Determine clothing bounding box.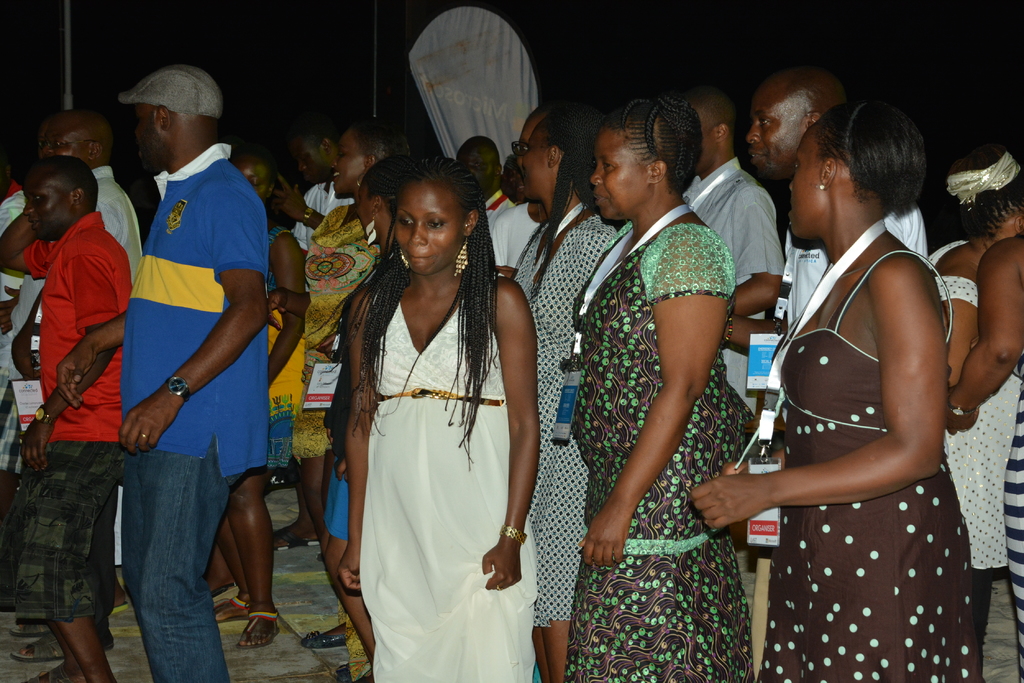
Determined: 291, 196, 381, 461.
